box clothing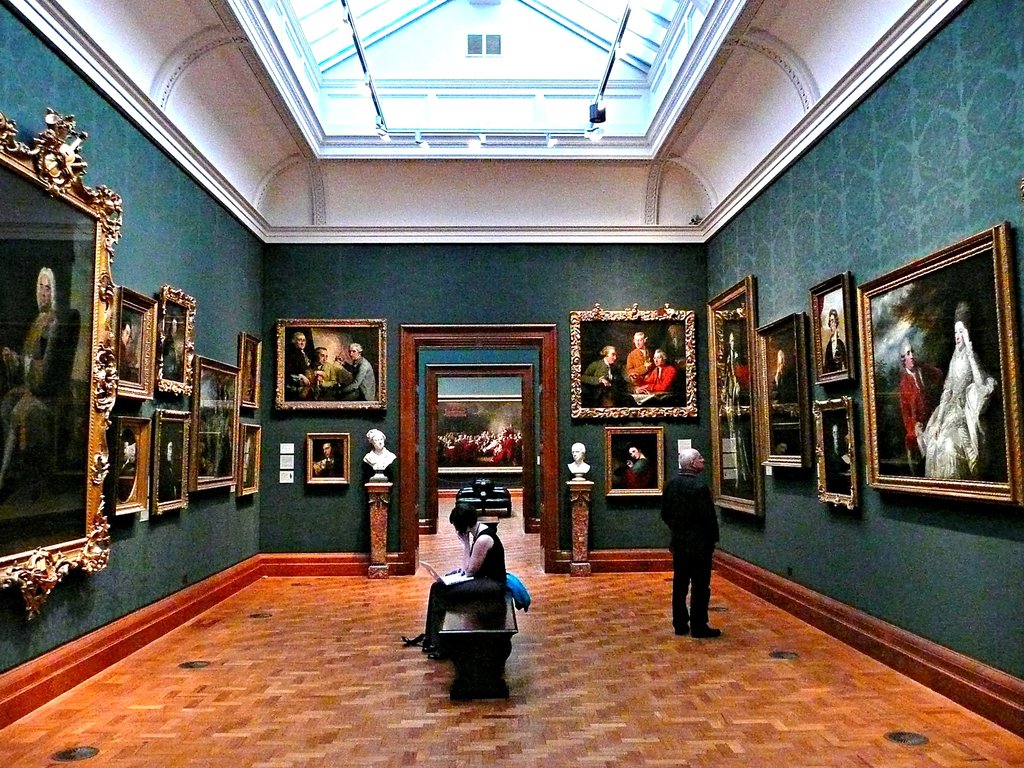
box(423, 526, 508, 653)
